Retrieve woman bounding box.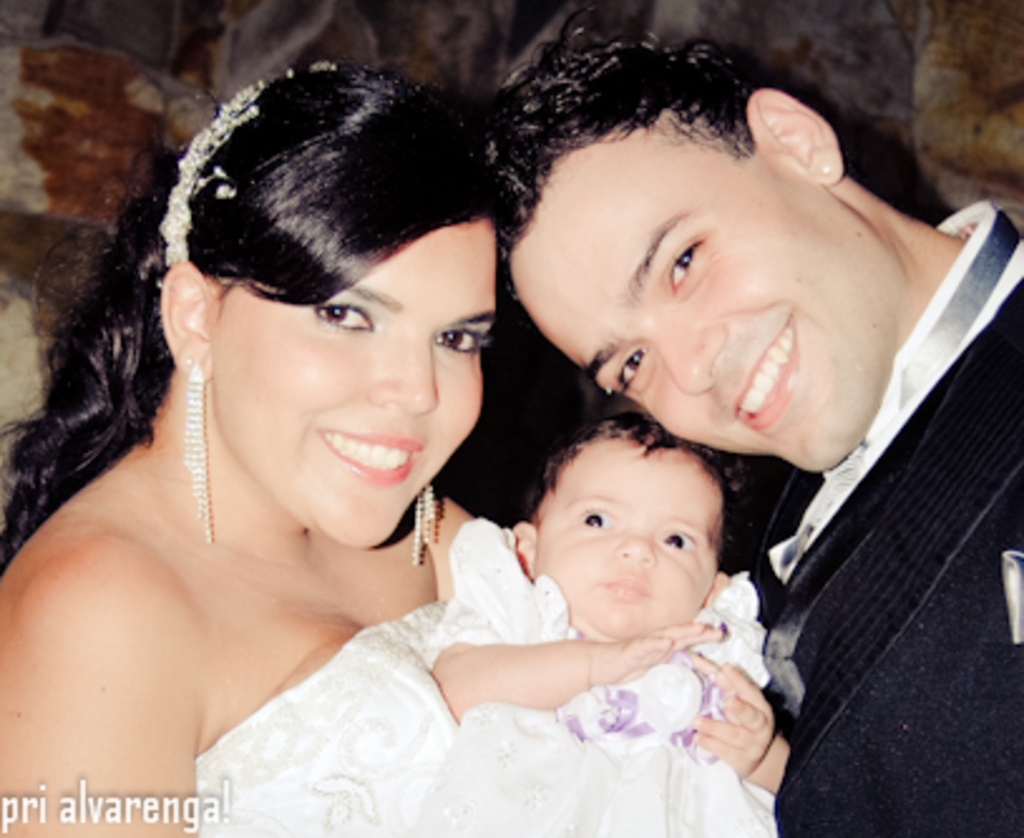
Bounding box: {"x1": 8, "y1": 93, "x2": 767, "y2": 830}.
